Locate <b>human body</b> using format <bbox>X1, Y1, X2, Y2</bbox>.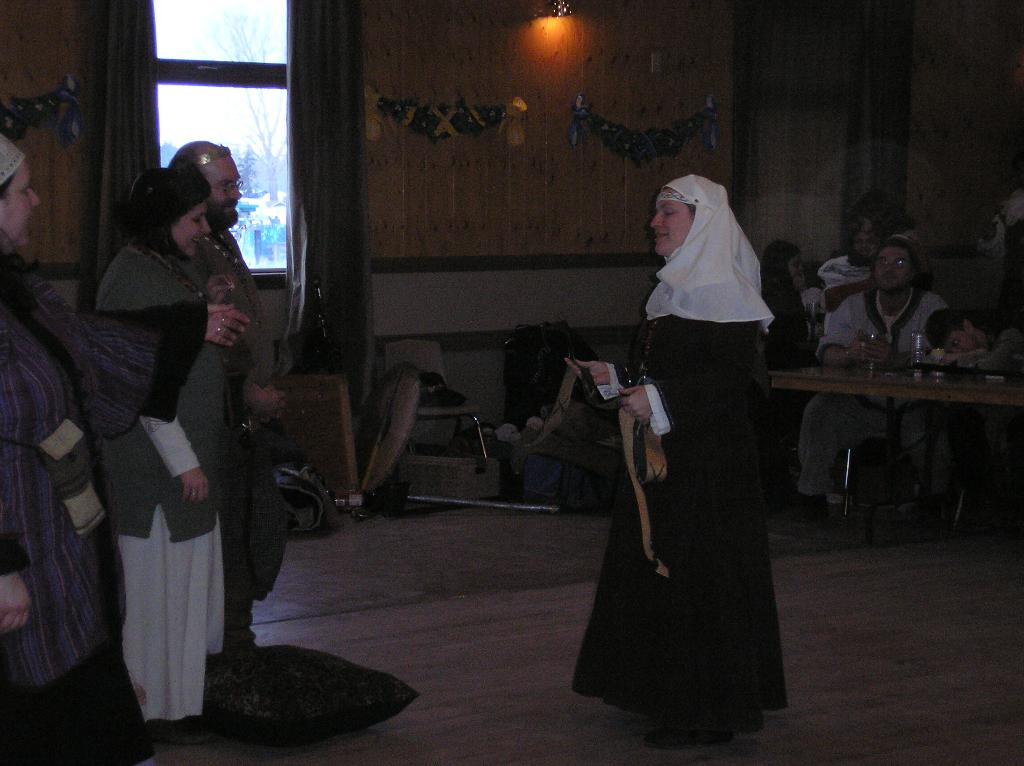
<bbox>168, 144, 296, 650</bbox>.
